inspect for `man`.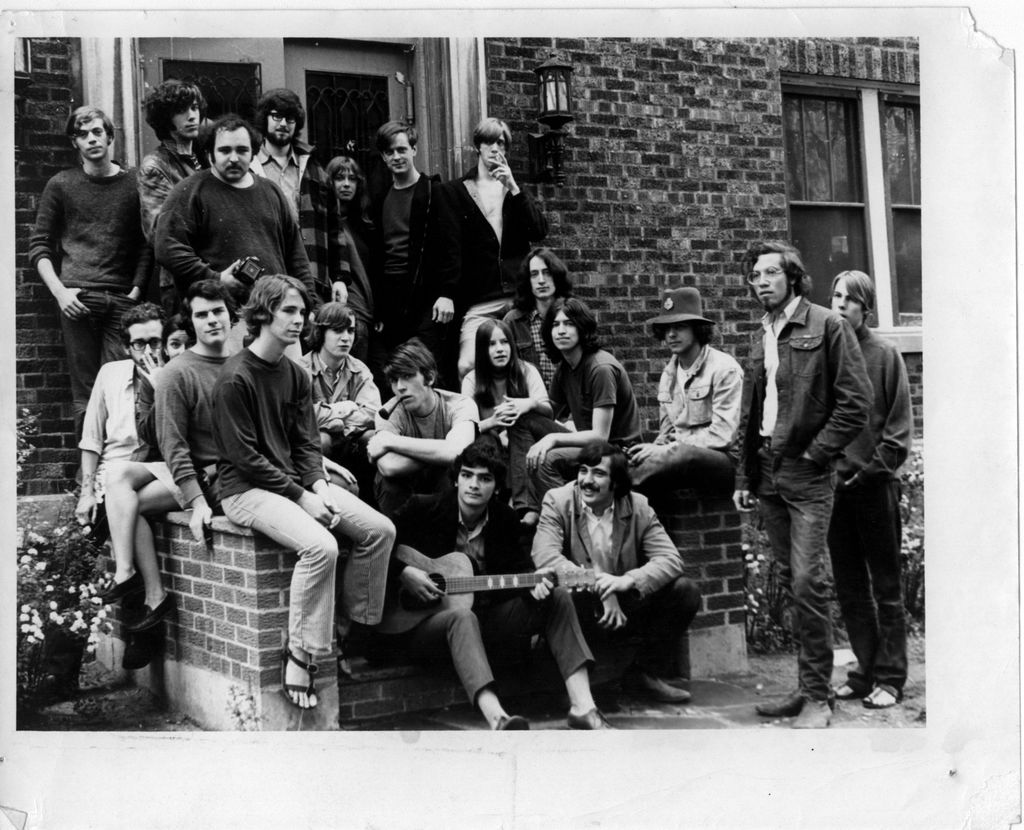
Inspection: [728,242,881,727].
